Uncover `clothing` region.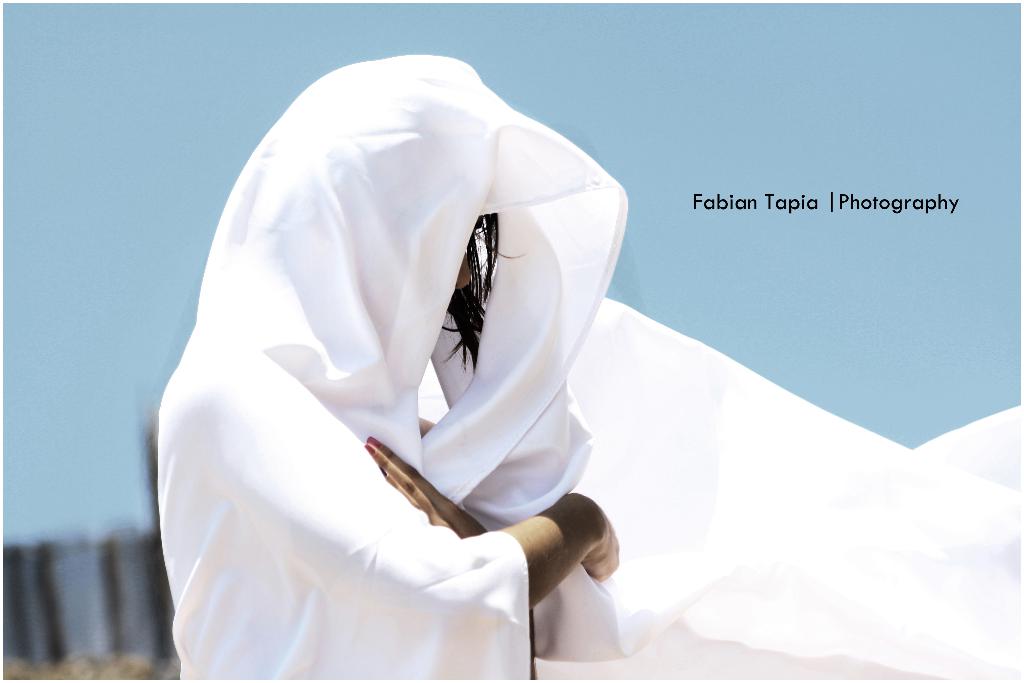
Uncovered: region(157, 65, 672, 666).
